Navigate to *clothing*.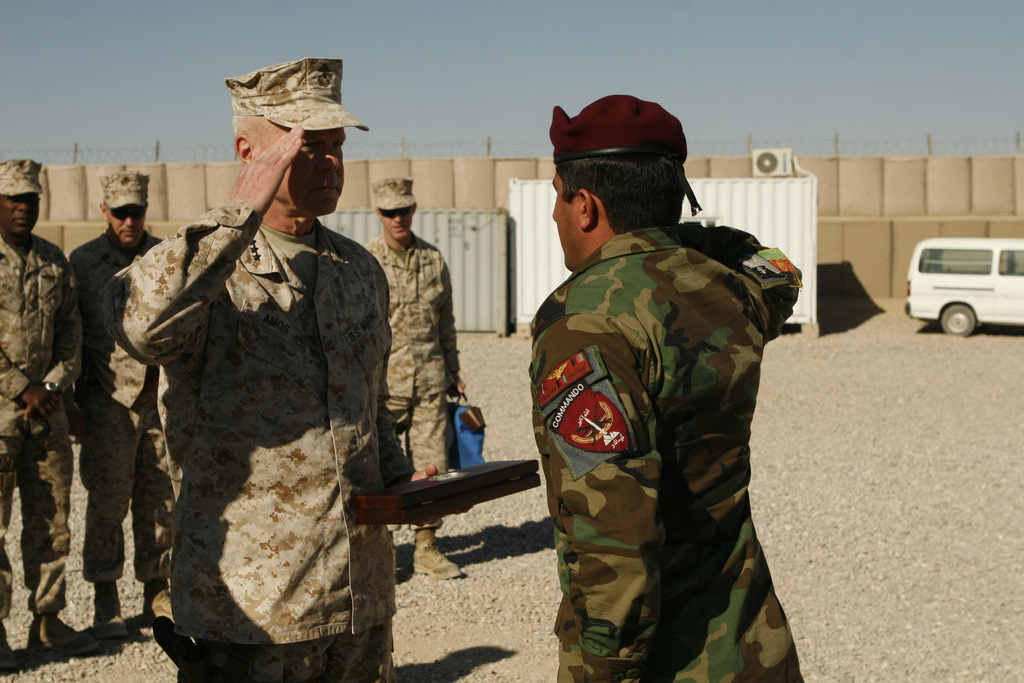
Navigation target: (left=354, top=241, right=472, bottom=514).
